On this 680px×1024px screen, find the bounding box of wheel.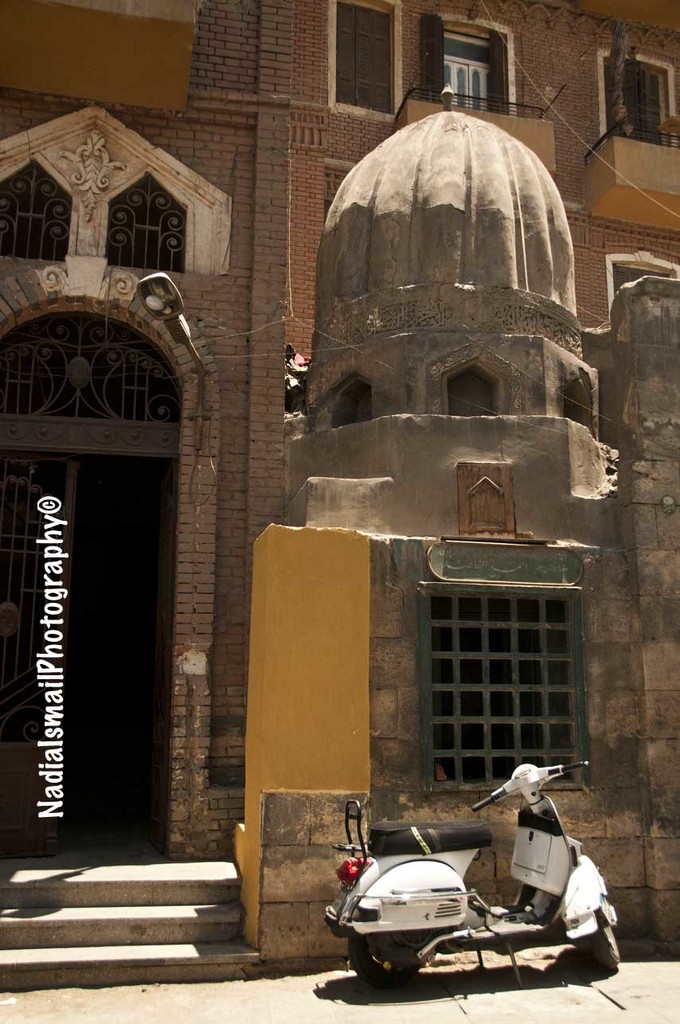
Bounding box: {"left": 362, "top": 939, "right": 440, "bottom": 998}.
